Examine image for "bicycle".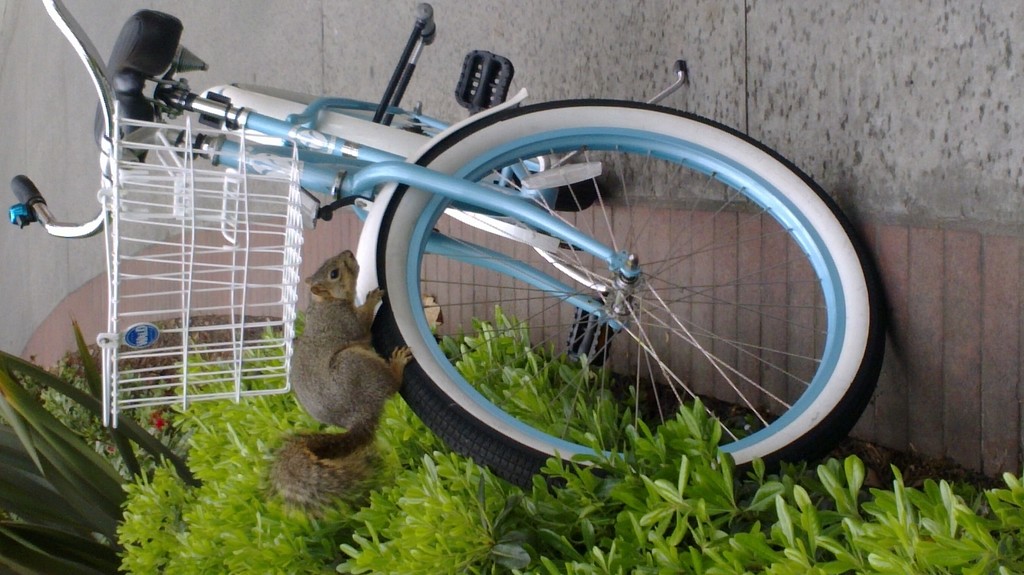
Examination result: 84 0 937 504.
